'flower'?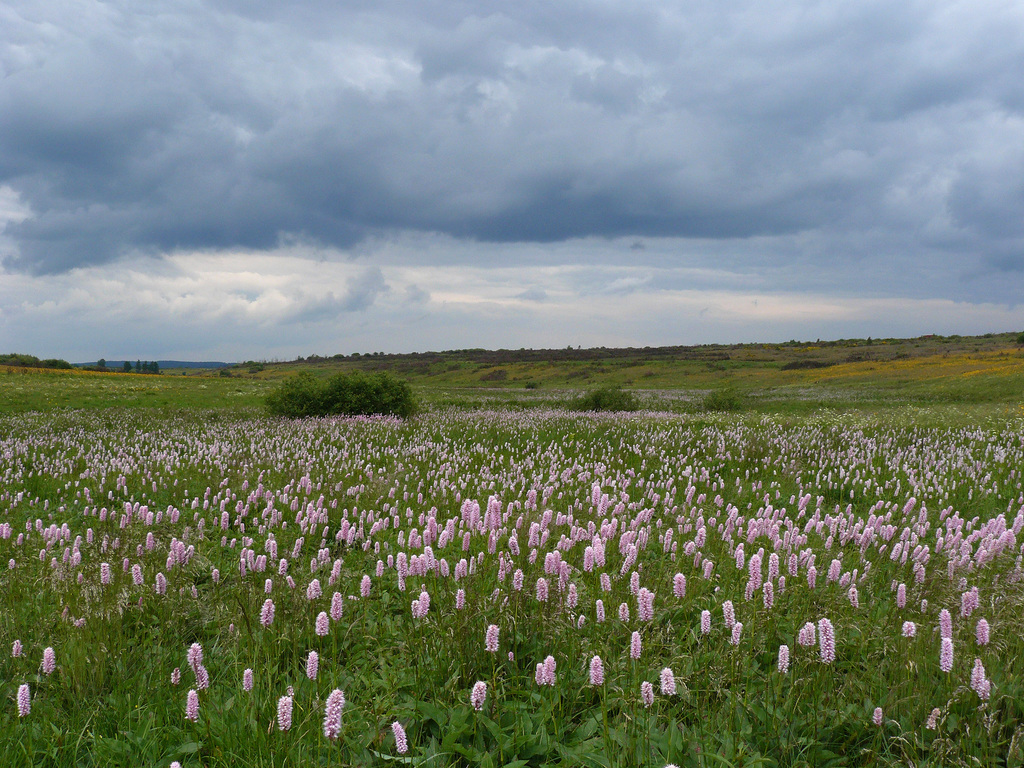
Rect(12, 640, 25, 659)
